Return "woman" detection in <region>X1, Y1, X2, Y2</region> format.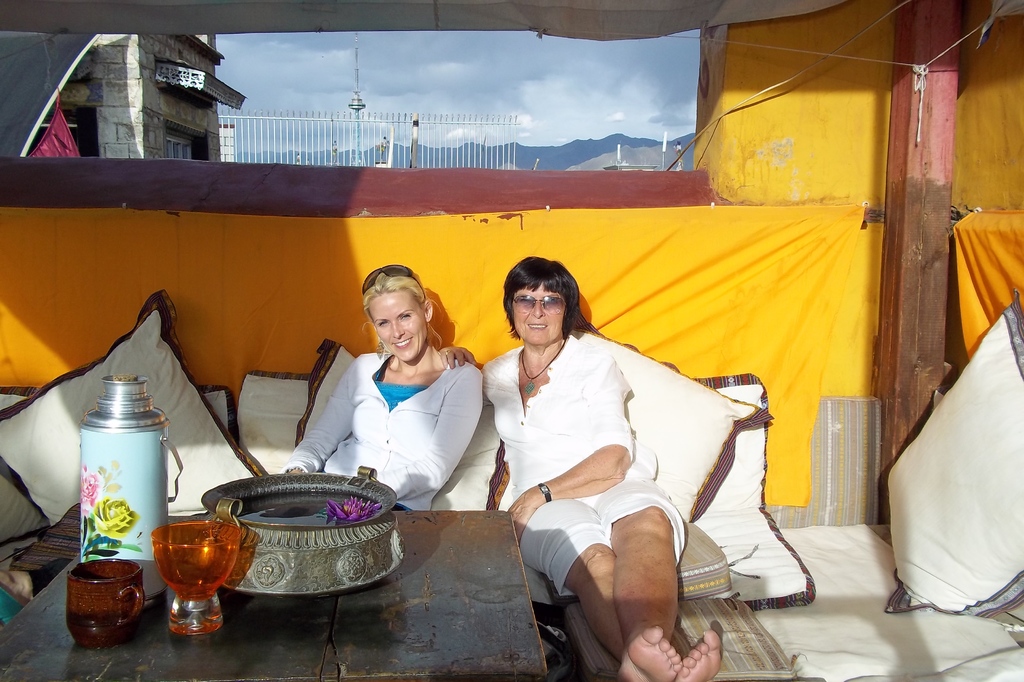
<region>436, 250, 723, 681</region>.
